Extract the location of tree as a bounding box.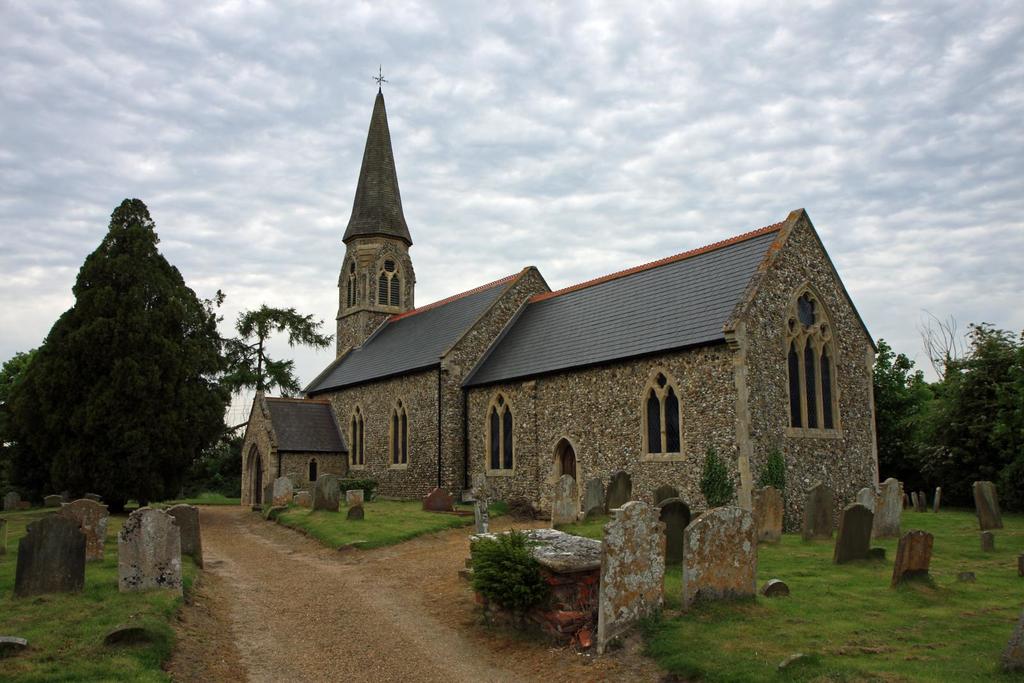
select_region(218, 289, 328, 435).
